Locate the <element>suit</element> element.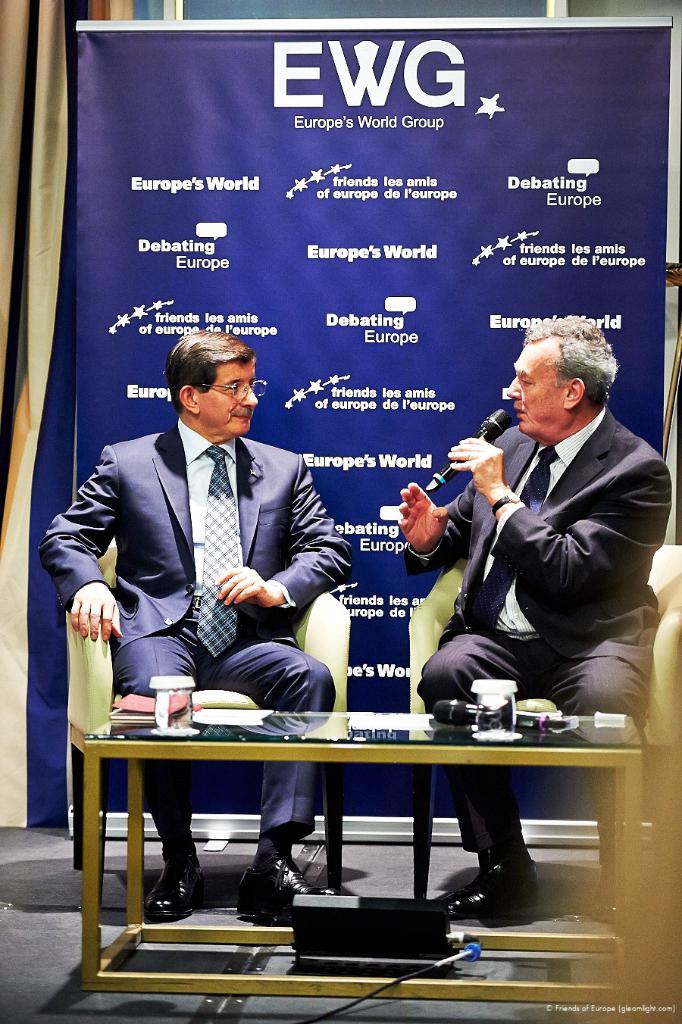
Element bbox: bbox=[52, 341, 354, 788].
